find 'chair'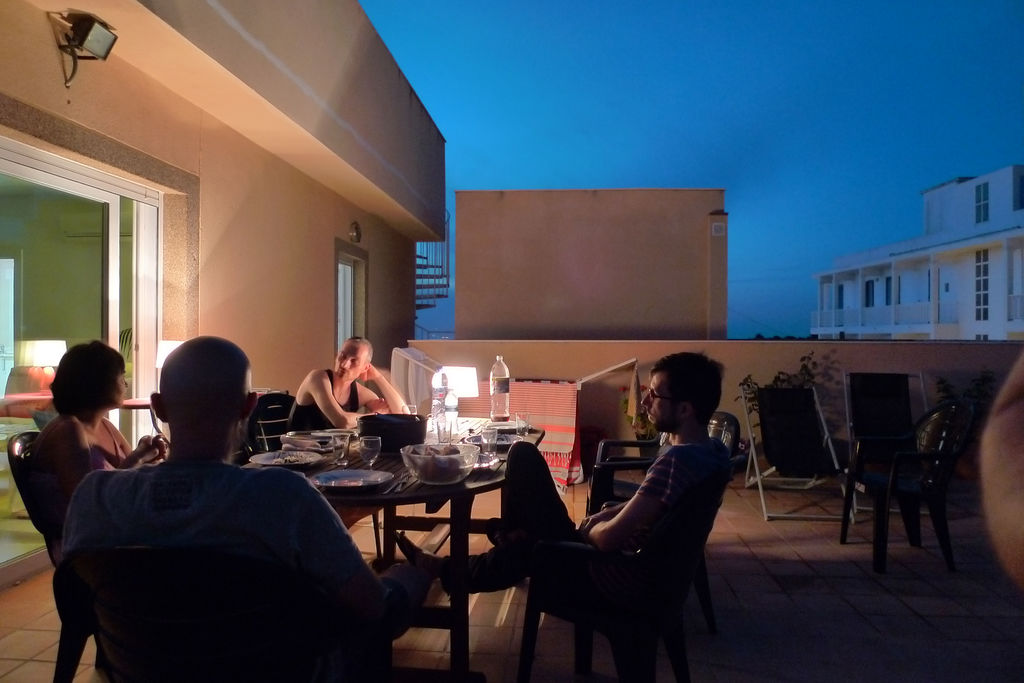
[61, 543, 347, 682]
